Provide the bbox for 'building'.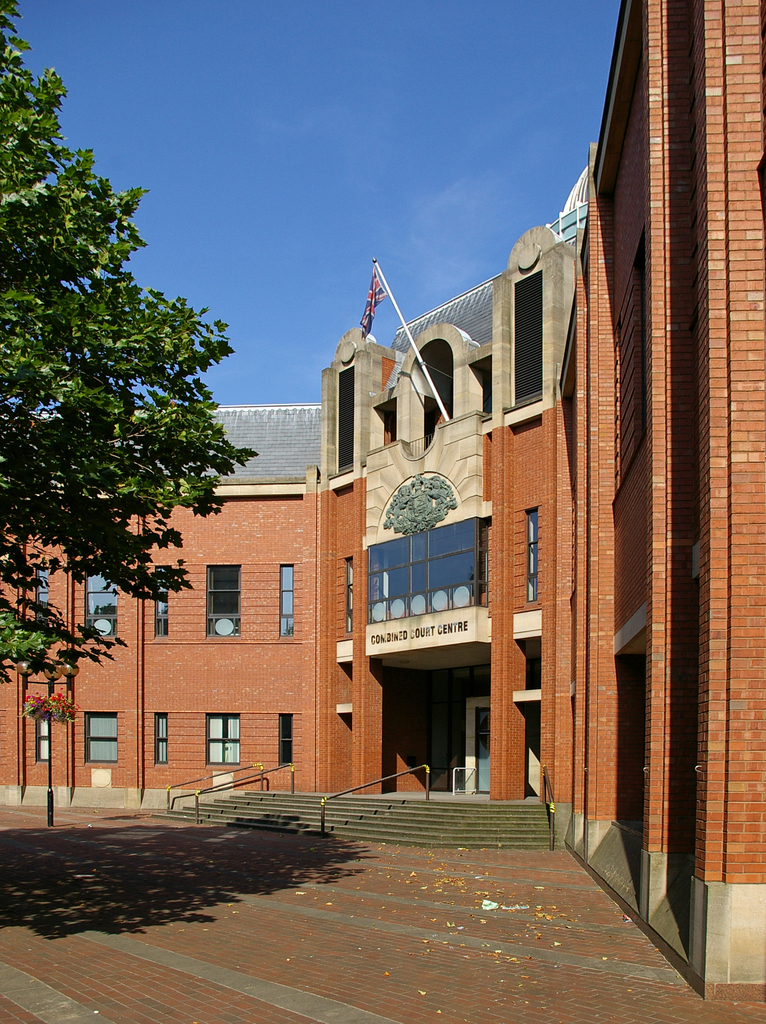
[0, 0, 765, 998].
